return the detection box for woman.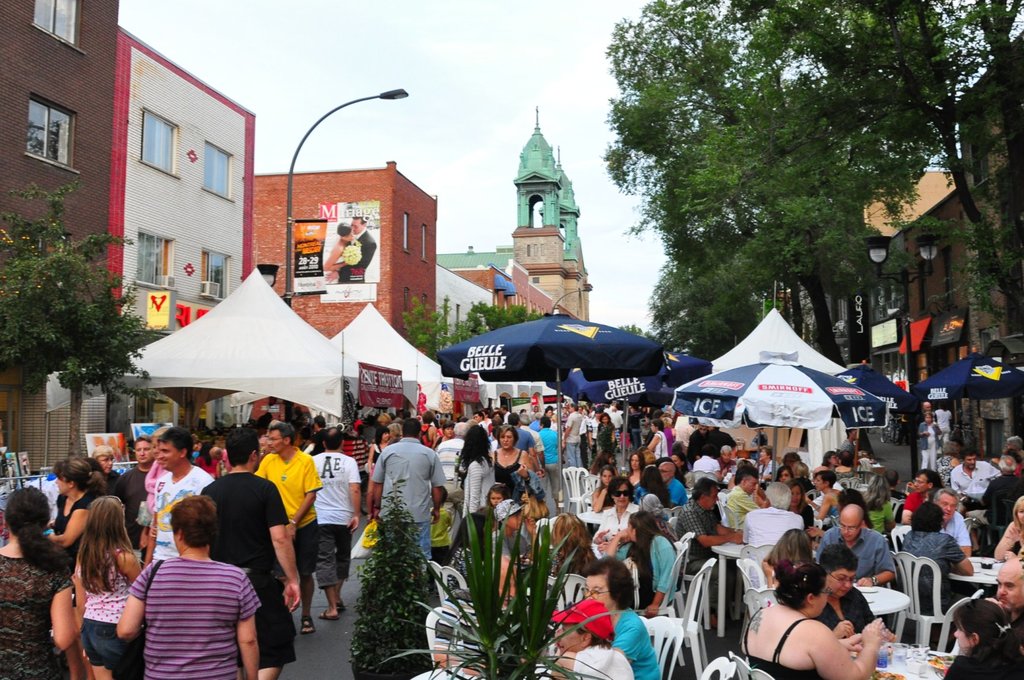
<region>757, 444, 780, 478</region>.
